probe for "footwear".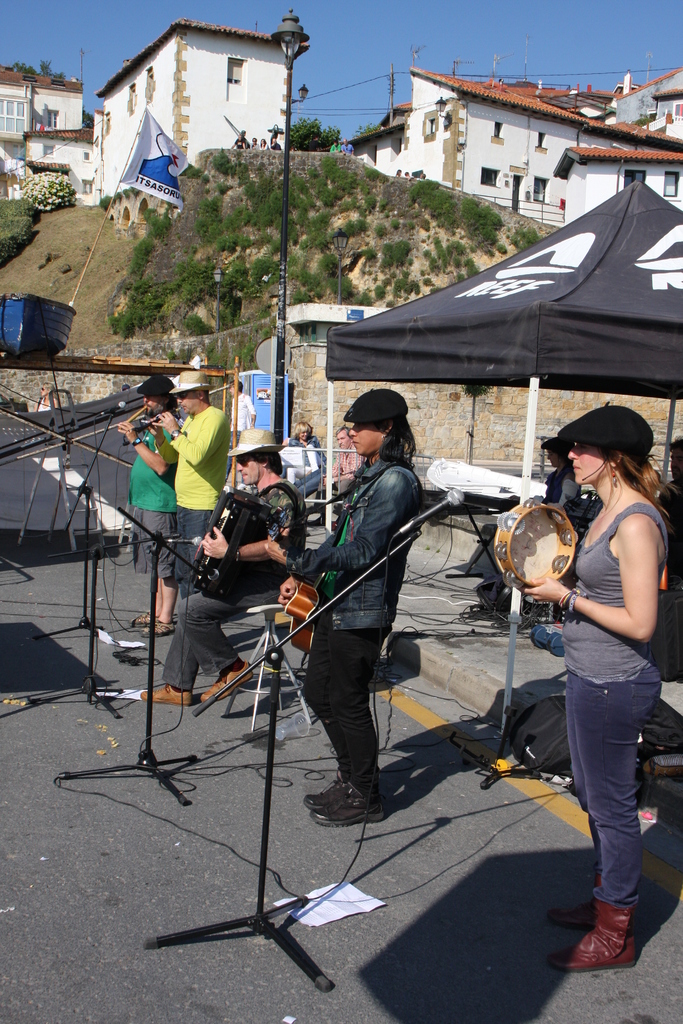
Probe result: (left=547, top=888, right=620, bottom=972).
